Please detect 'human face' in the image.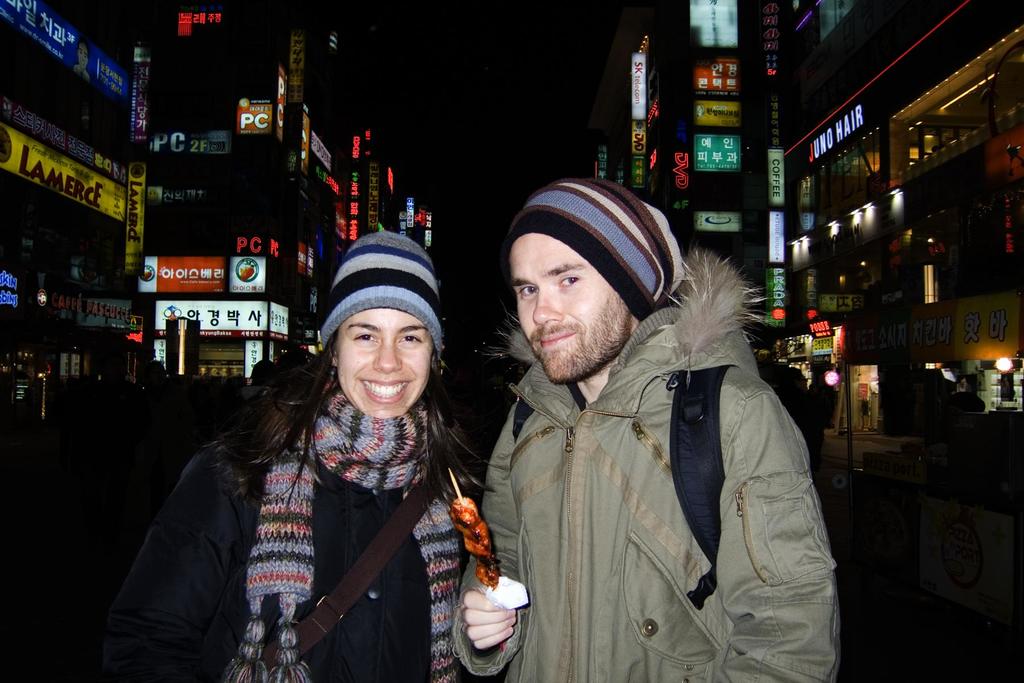
rect(509, 231, 640, 387).
